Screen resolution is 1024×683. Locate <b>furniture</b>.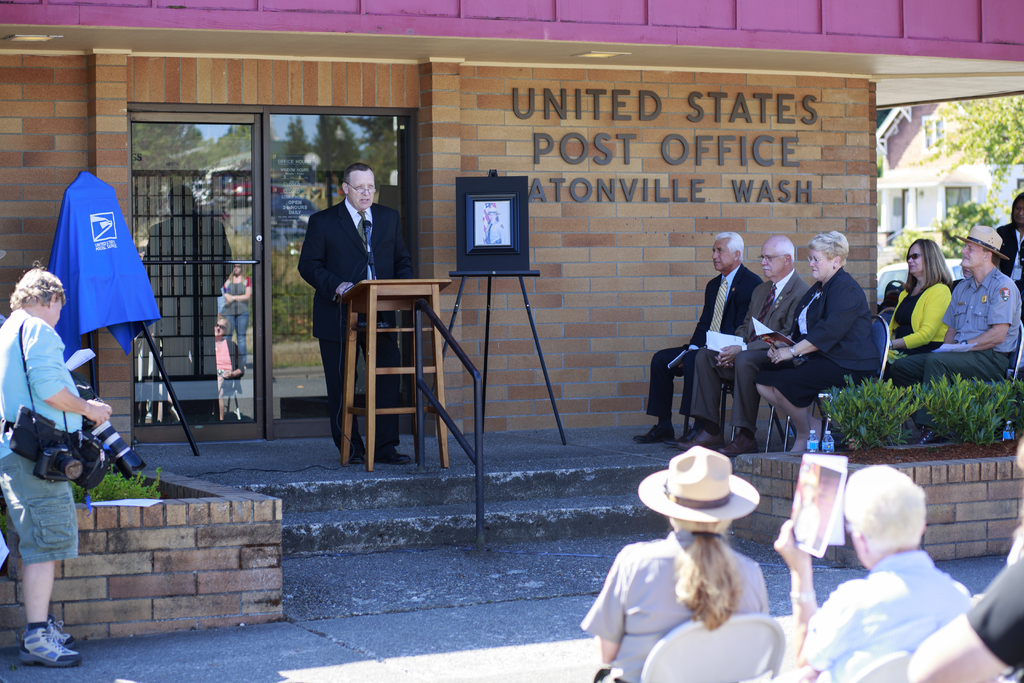
box(920, 318, 1023, 434).
